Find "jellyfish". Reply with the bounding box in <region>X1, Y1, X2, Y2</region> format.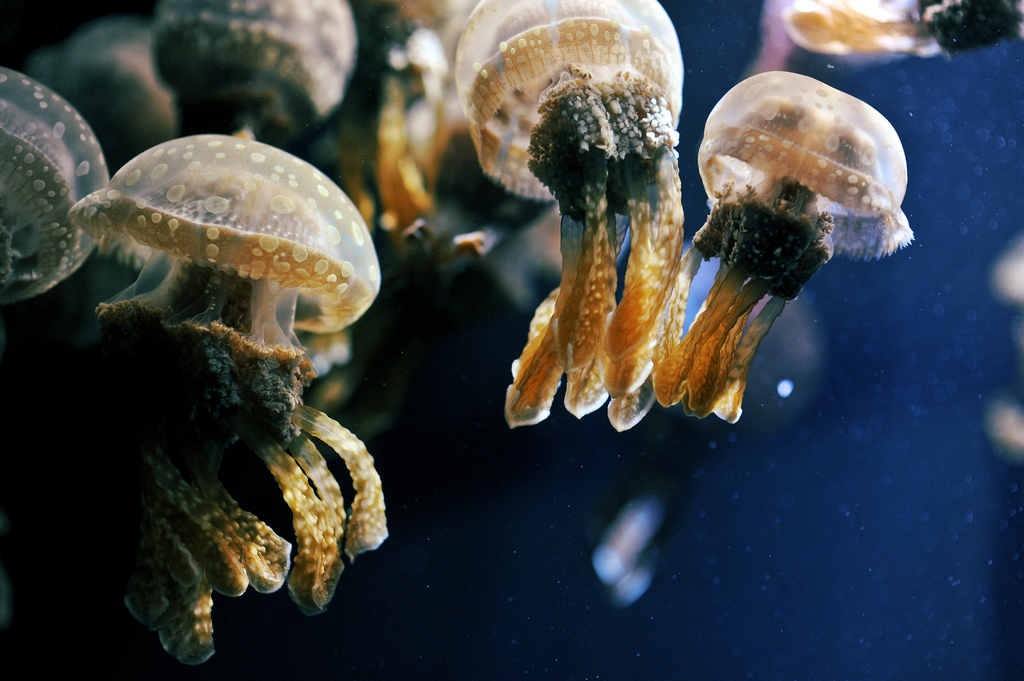
<region>785, 0, 1021, 55</region>.
